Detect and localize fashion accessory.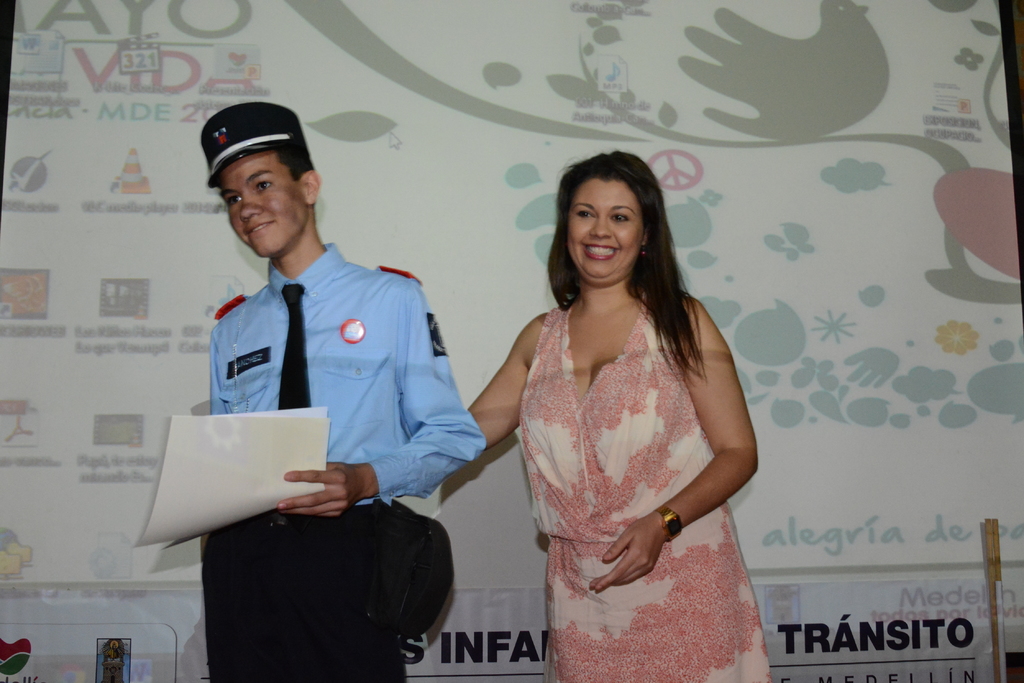
Localized at bbox=(275, 280, 311, 408).
